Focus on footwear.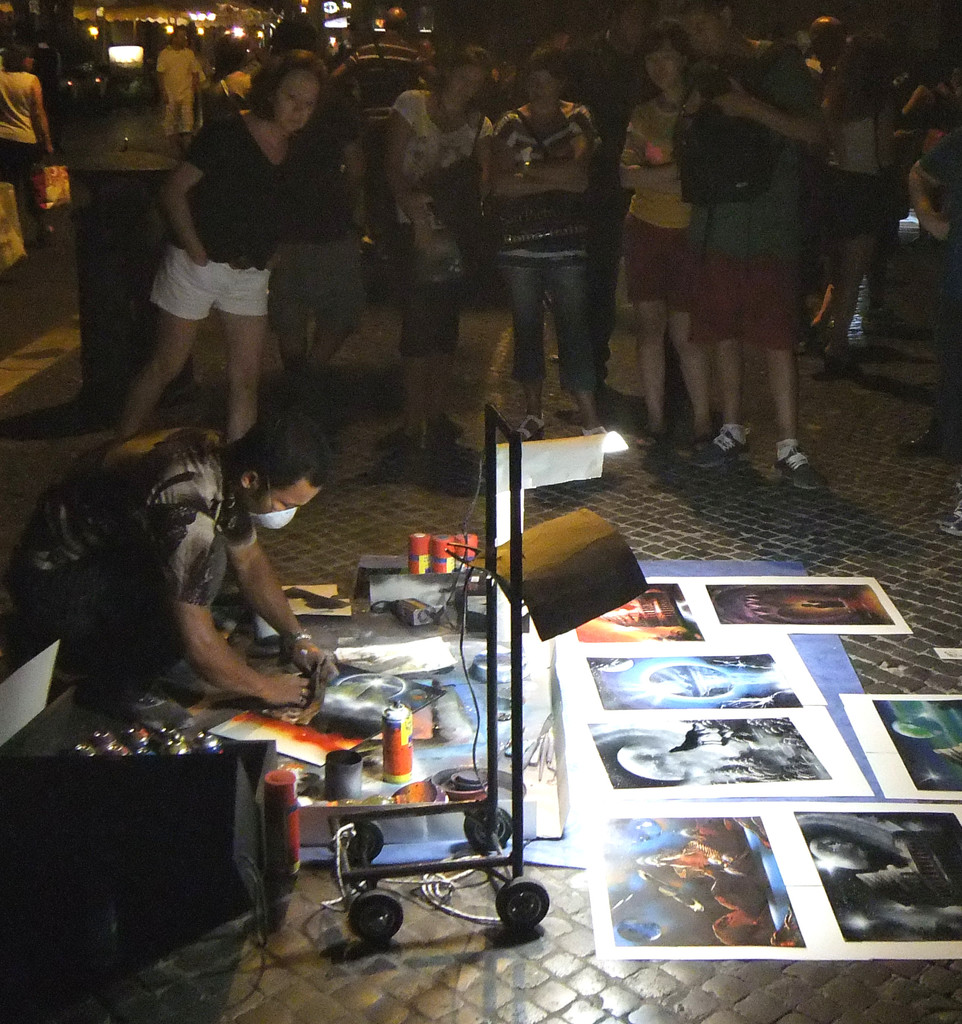
Focused at <bbox>426, 419, 464, 440</bbox>.
